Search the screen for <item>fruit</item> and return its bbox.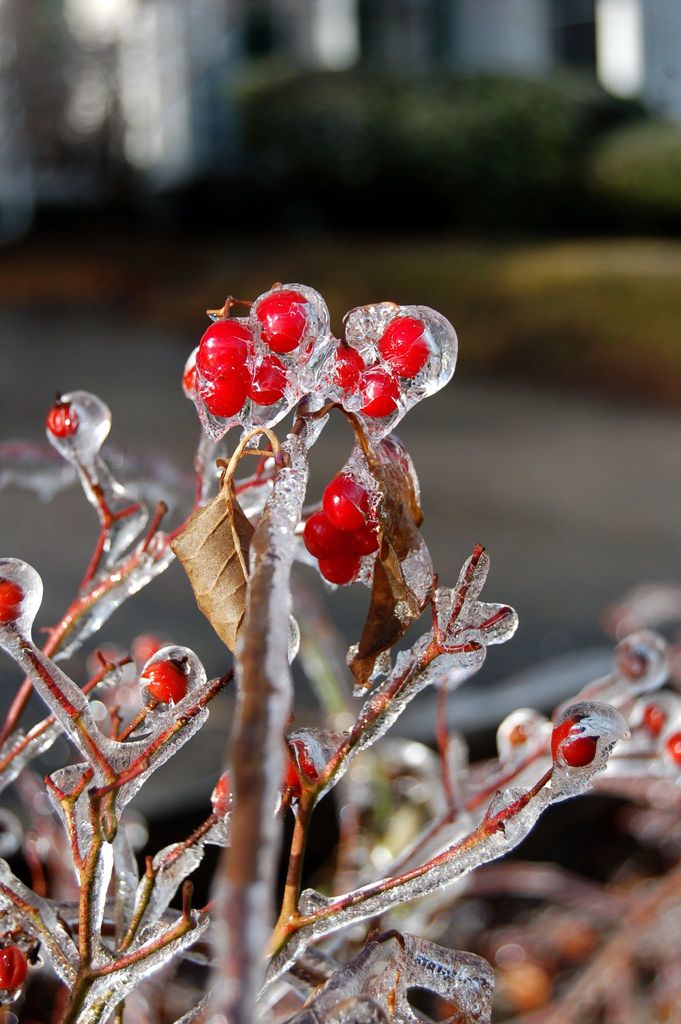
Found: bbox(48, 404, 83, 445).
